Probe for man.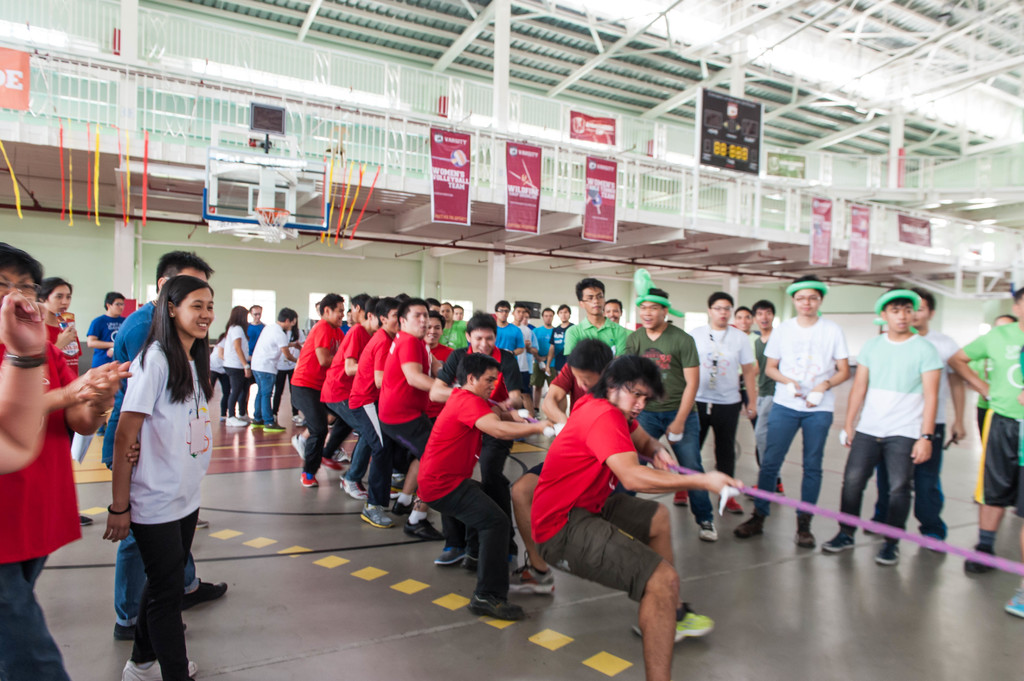
Probe result: left=863, top=285, right=970, bottom=552.
